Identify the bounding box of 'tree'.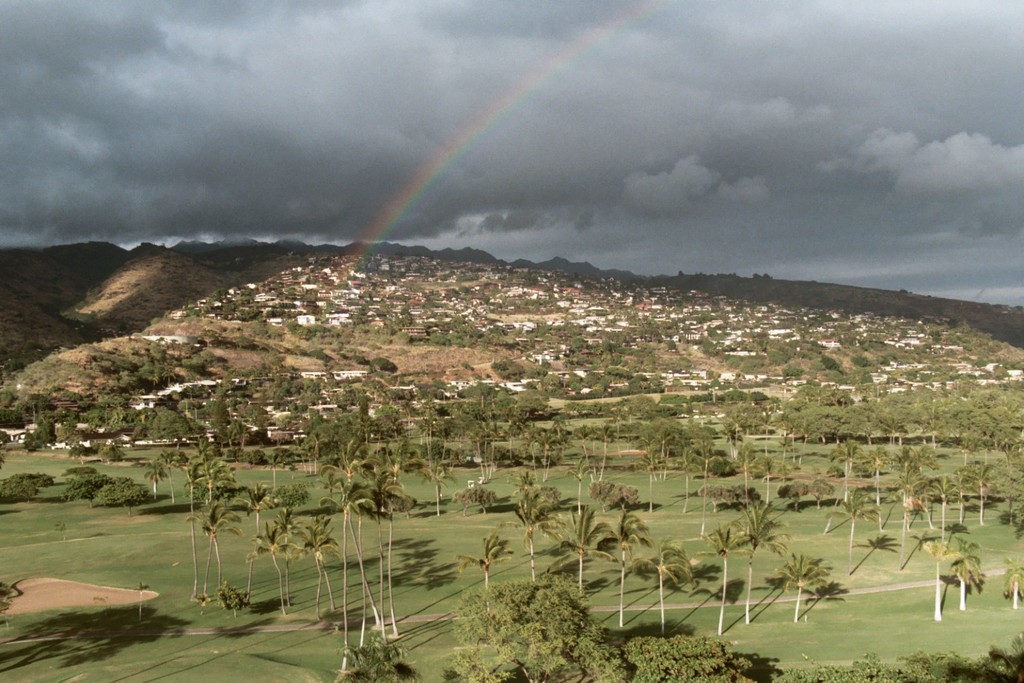
bbox(721, 421, 731, 457).
